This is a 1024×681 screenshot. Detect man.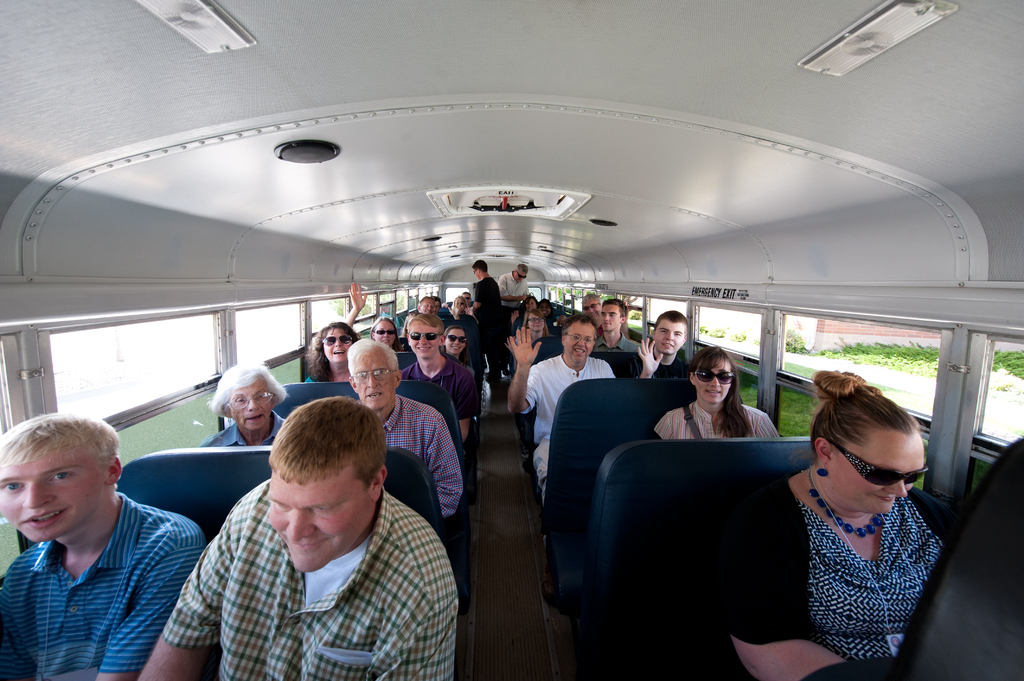
x1=140, y1=393, x2=457, y2=680.
